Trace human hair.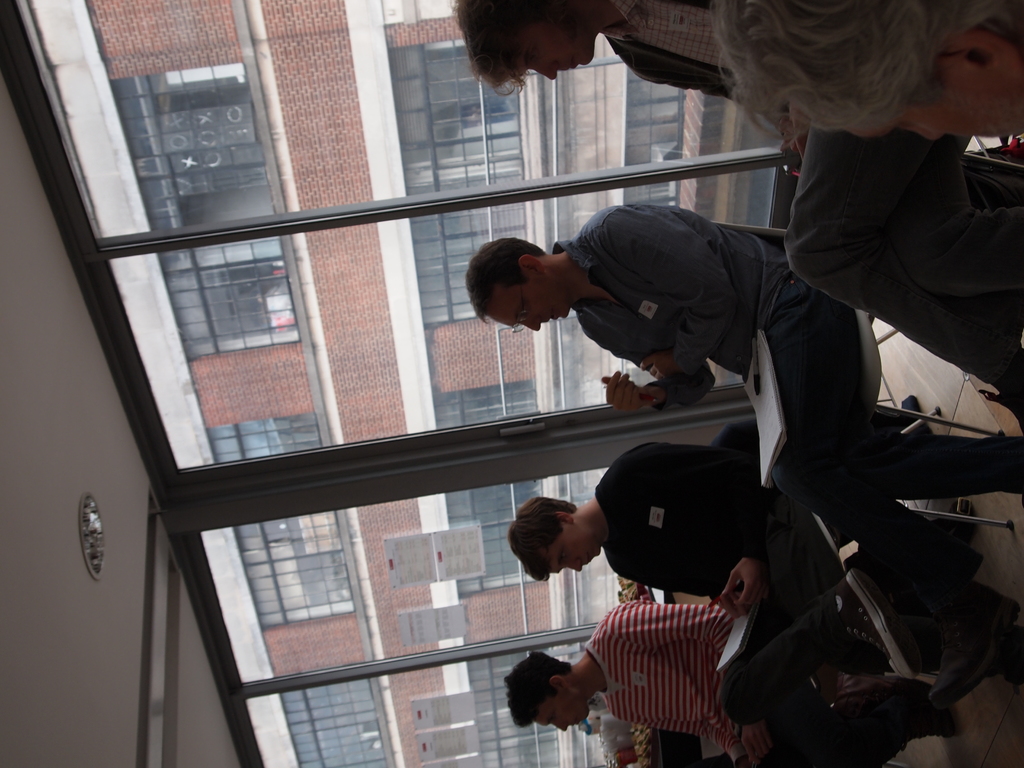
Traced to bbox=[504, 650, 572, 728].
